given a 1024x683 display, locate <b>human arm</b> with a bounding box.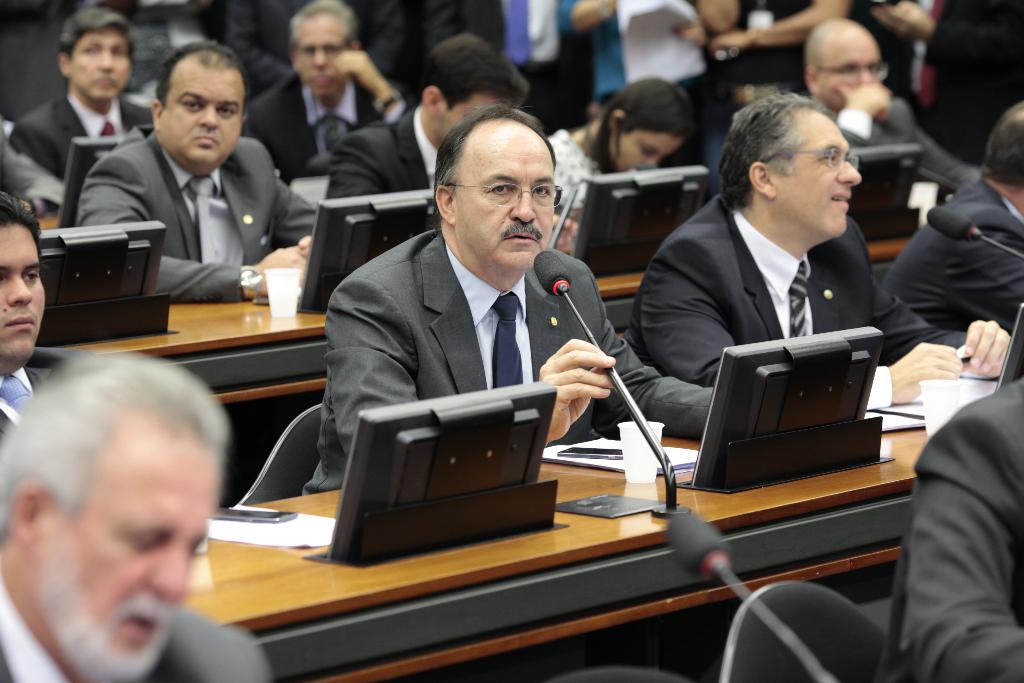
Located: bbox=(0, 144, 72, 221).
